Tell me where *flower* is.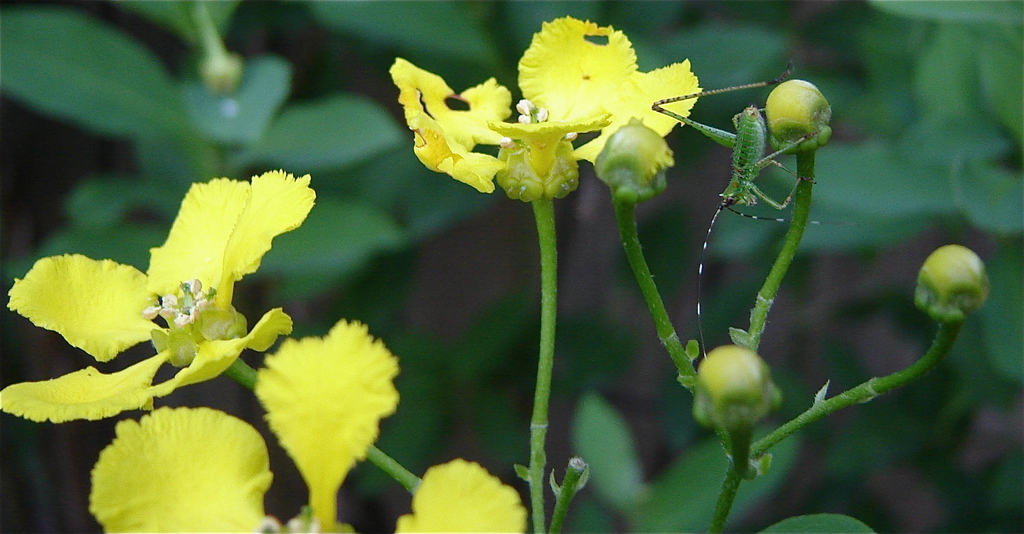
*flower* is at {"left": 394, "top": 457, "right": 526, "bottom": 533}.
